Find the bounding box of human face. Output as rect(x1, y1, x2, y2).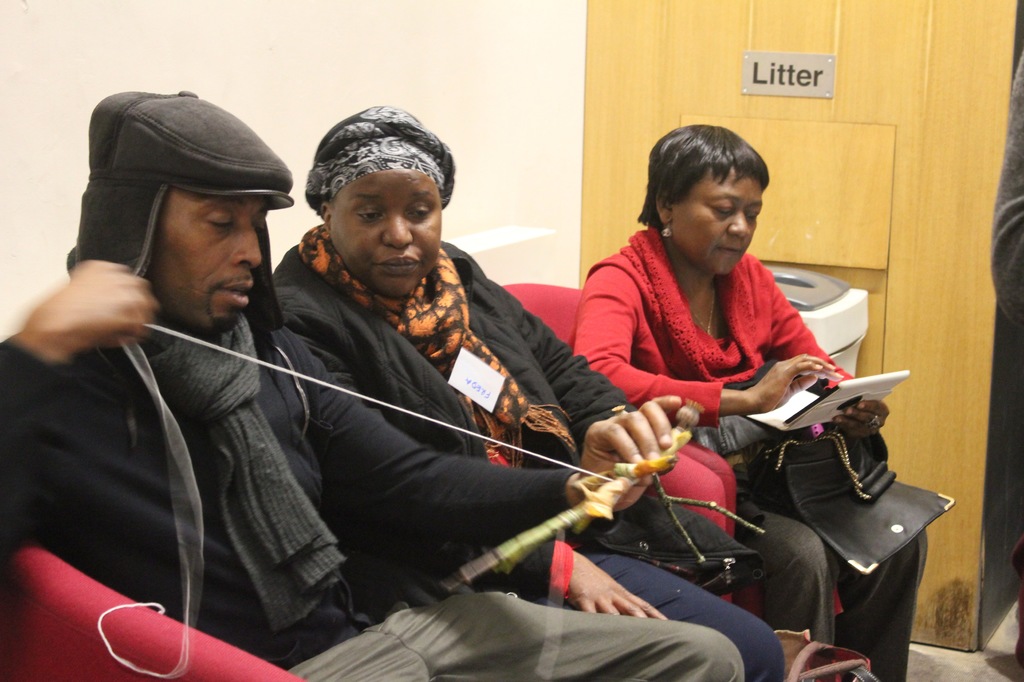
rect(160, 178, 264, 322).
